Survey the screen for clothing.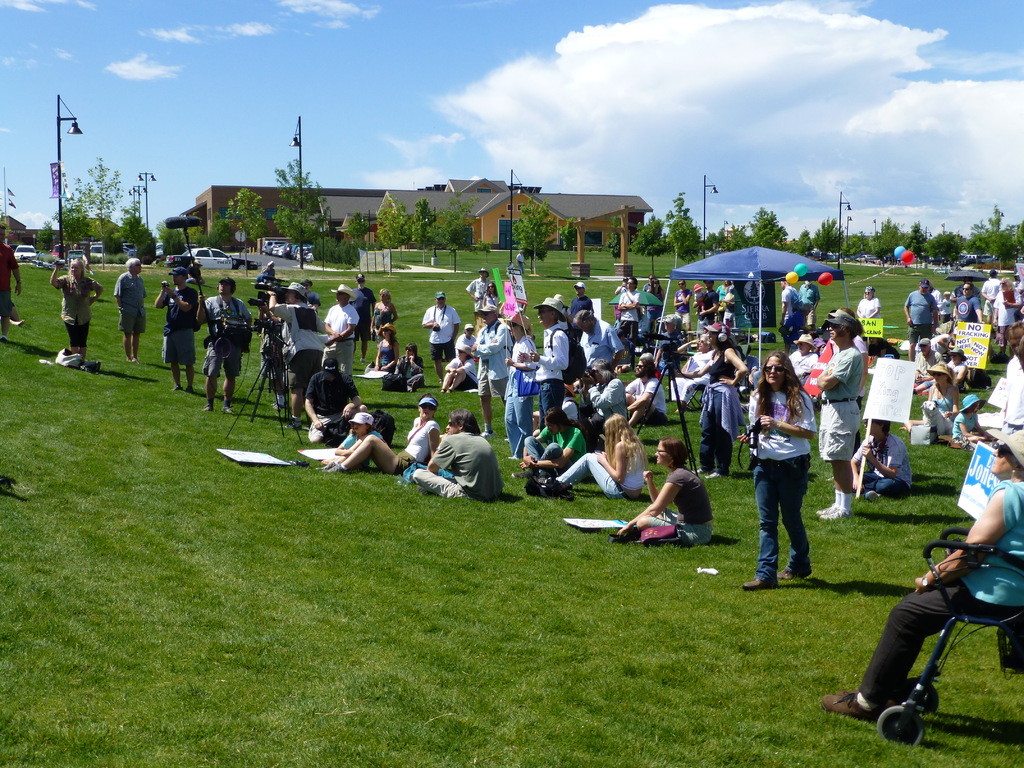
Survey found: box=[102, 272, 151, 343].
